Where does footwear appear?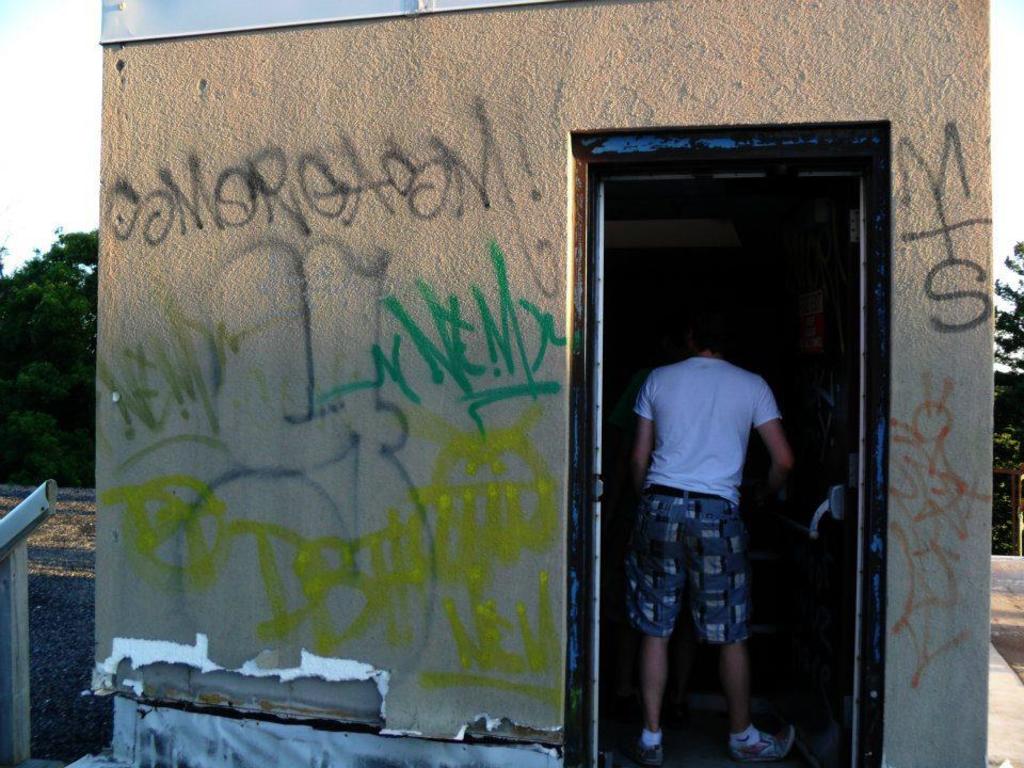
Appears at bbox=(720, 719, 802, 767).
